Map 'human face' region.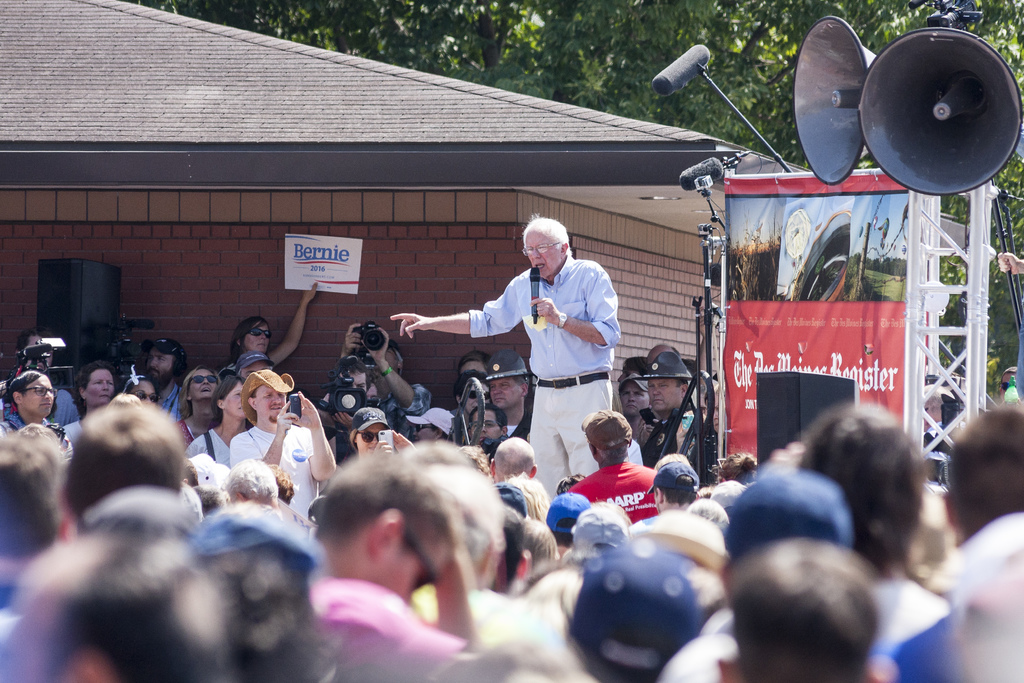
Mapped to pyautogui.locateOnScreen(526, 231, 561, 278).
